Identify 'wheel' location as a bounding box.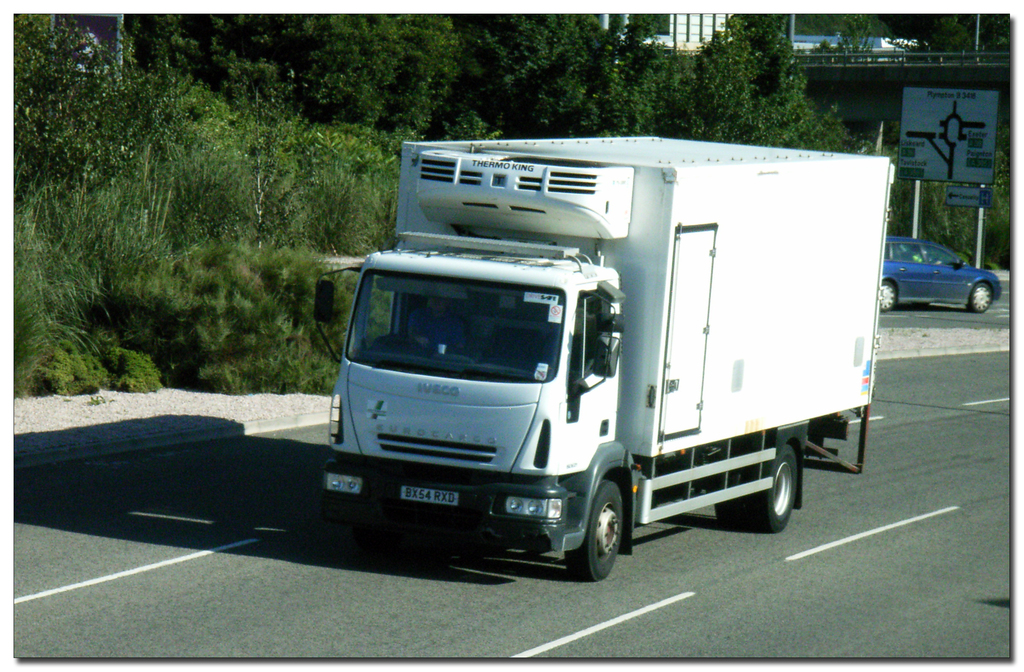
967:283:993:315.
